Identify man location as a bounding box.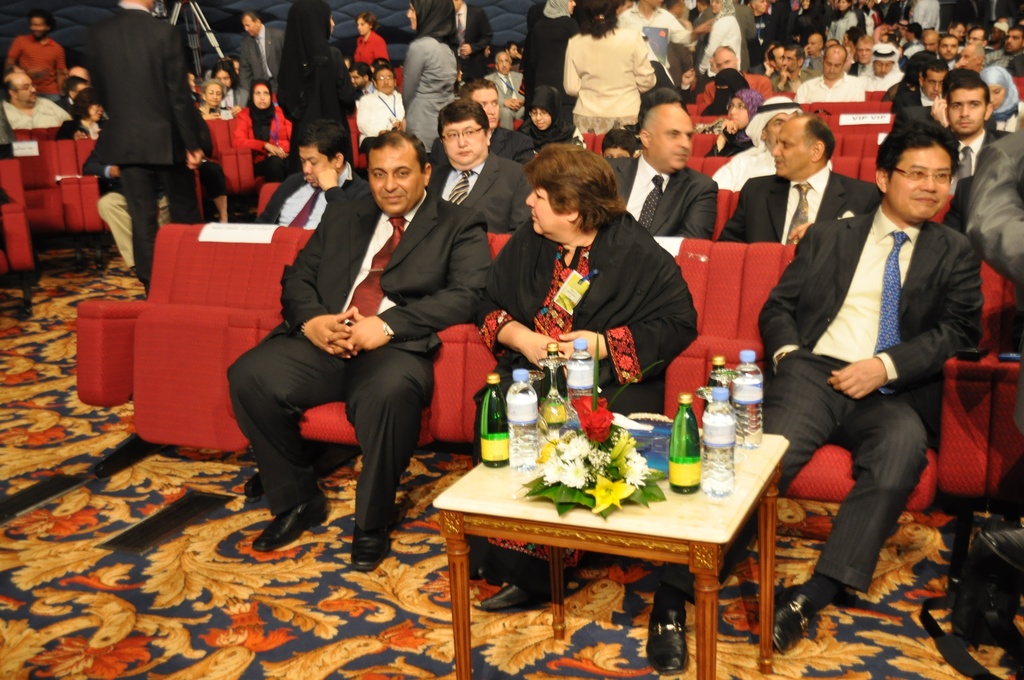
l=211, t=61, r=240, b=109.
